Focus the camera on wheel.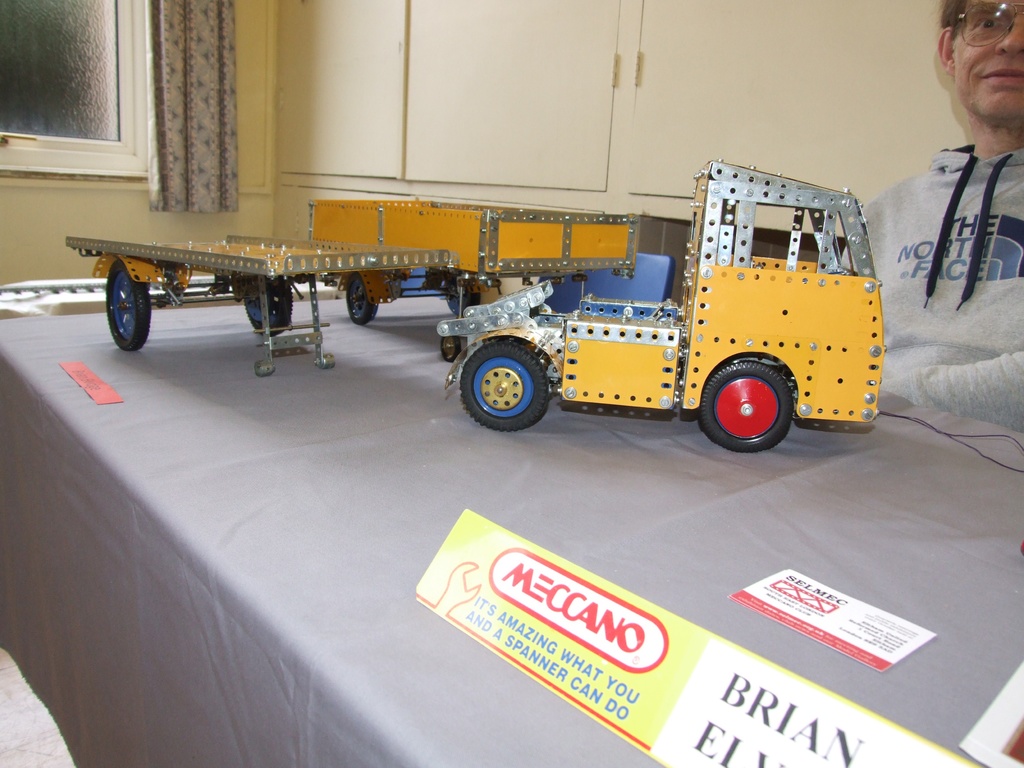
Focus region: 448, 266, 476, 314.
